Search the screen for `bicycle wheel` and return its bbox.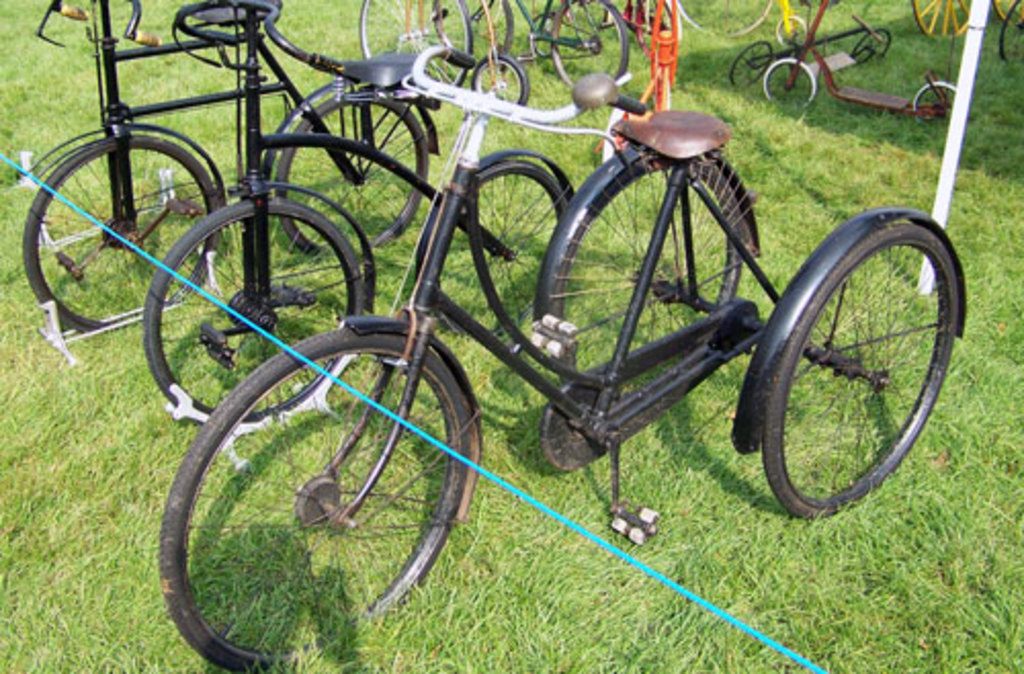
Found: select_region(279, 90, 430, 252).
